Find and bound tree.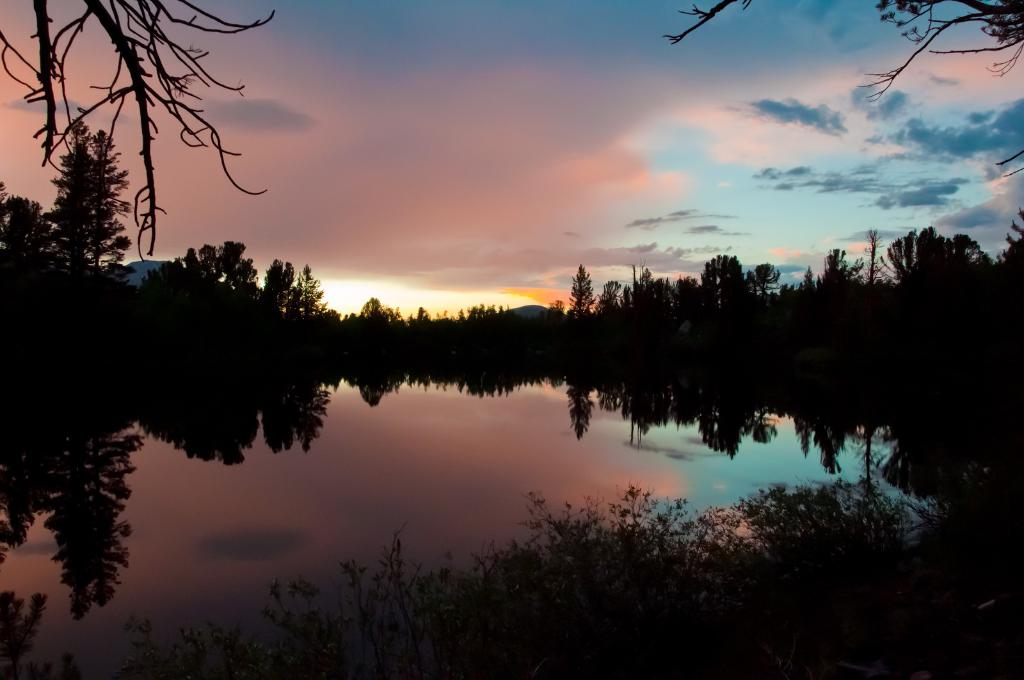
Bound: x1=1000, y1=214, x2=1023, y2=335.
